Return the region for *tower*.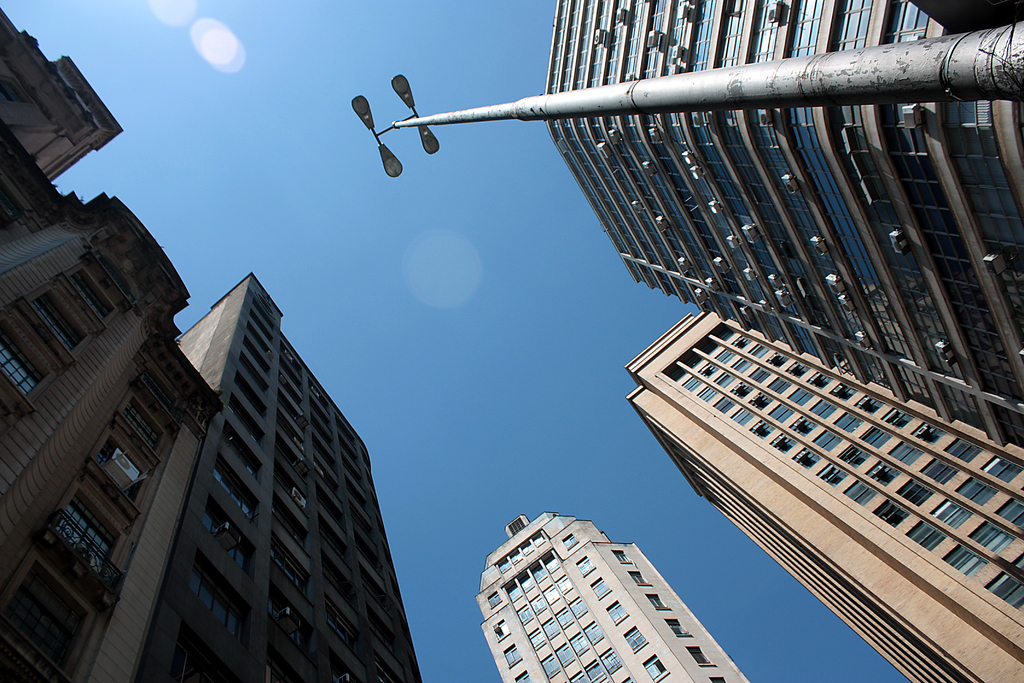
rect(621, 294, 1023, 682).
